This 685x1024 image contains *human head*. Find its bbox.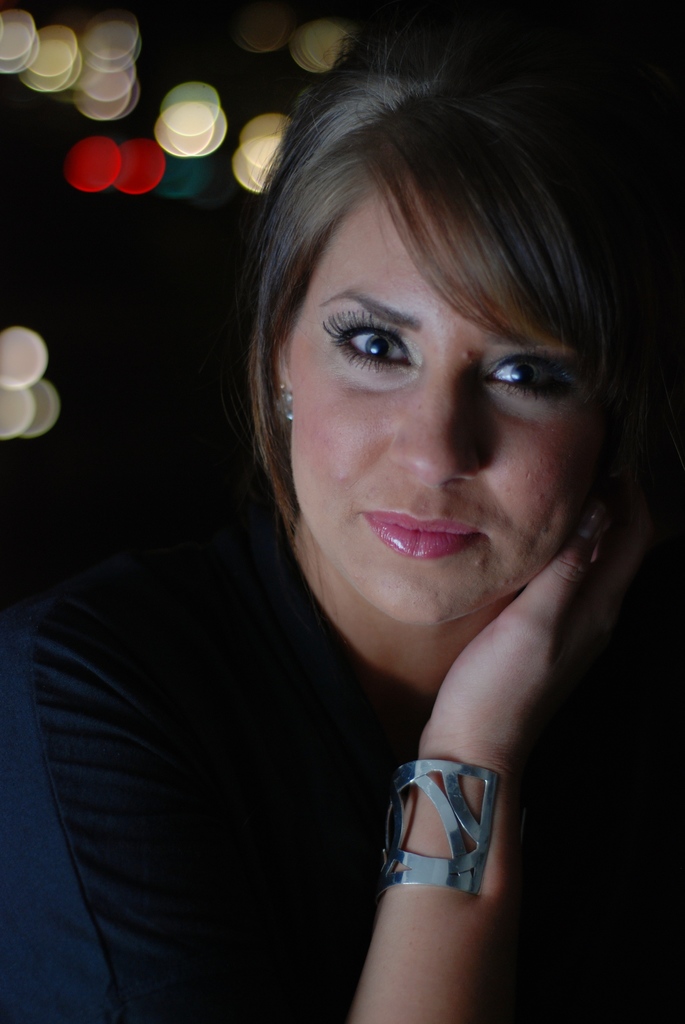
[left=246, top=72, right=623, bottom=600].
